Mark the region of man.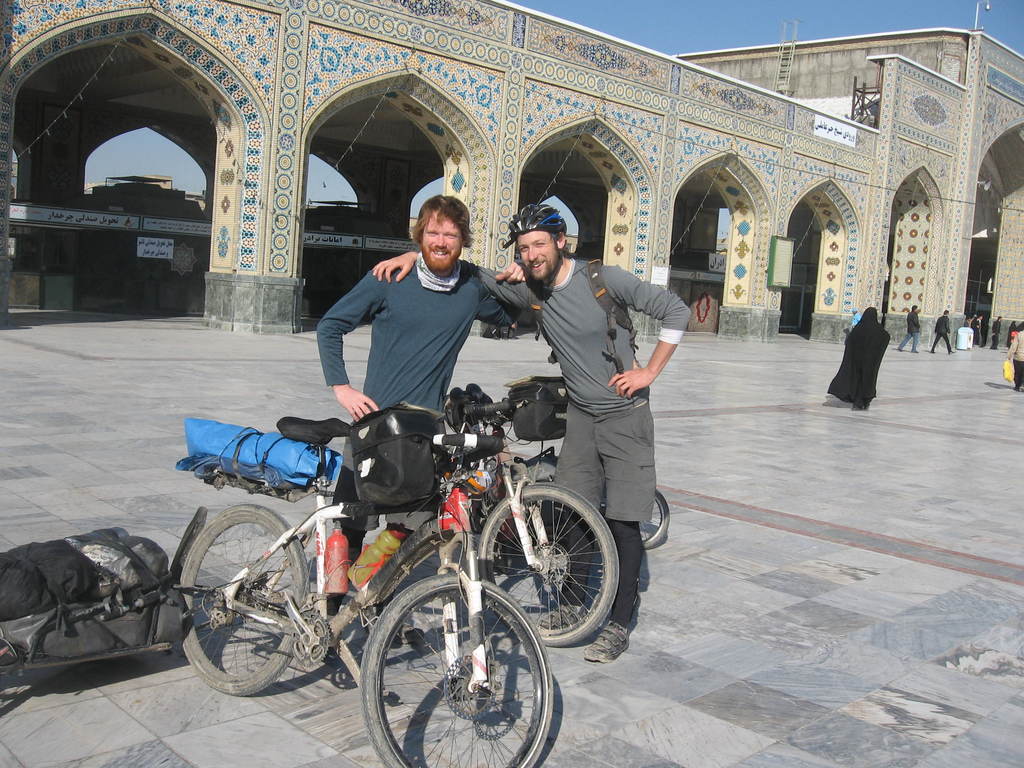
Region: (x1=1006, y1=328, x2=1023, y2=392).
